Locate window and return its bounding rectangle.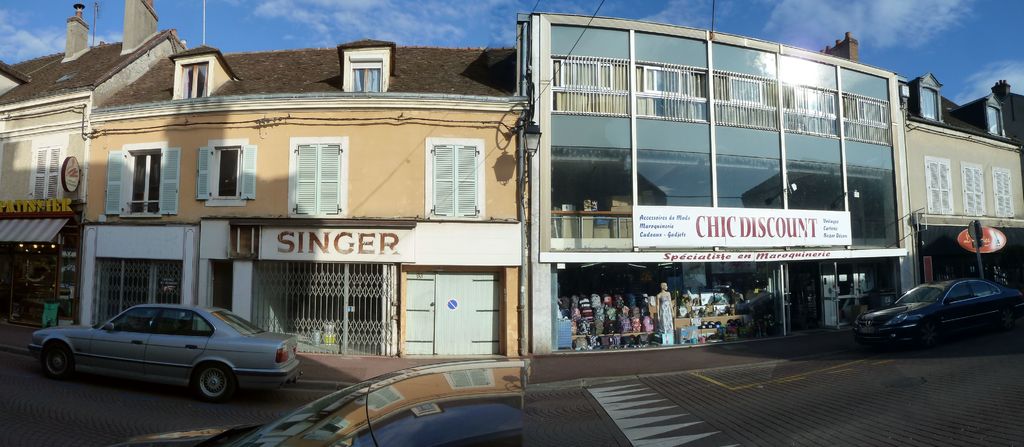
548/55/632/115.
